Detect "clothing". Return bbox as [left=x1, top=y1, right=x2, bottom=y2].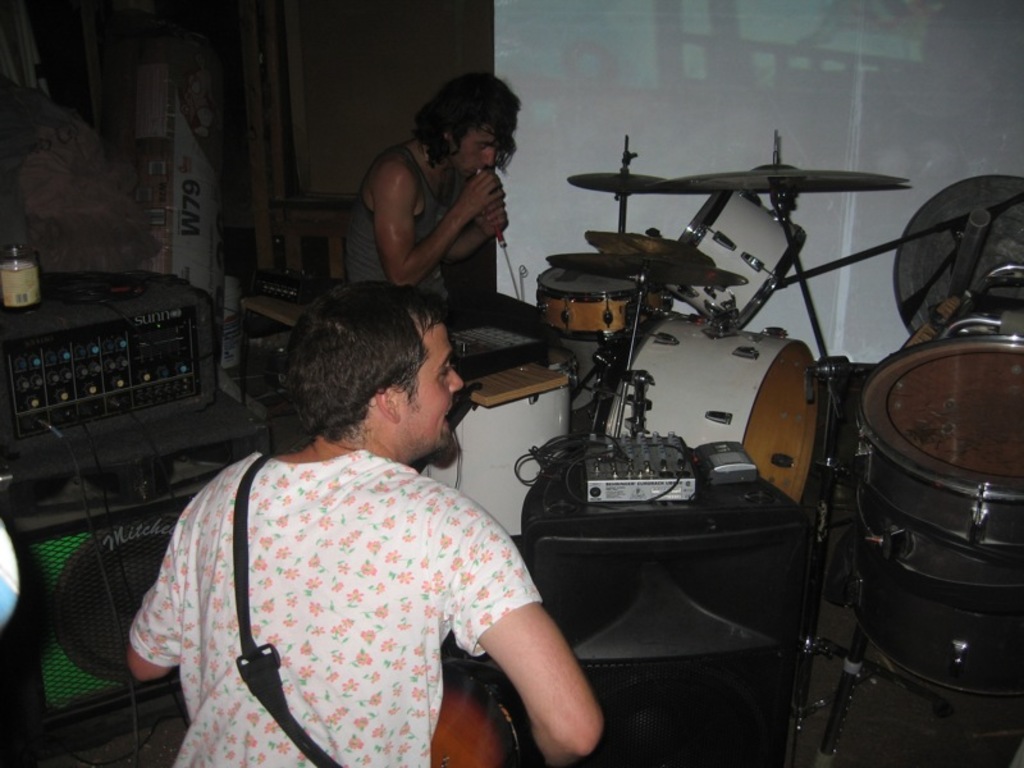
[left=150, top=410, right=584, bottom=767].
